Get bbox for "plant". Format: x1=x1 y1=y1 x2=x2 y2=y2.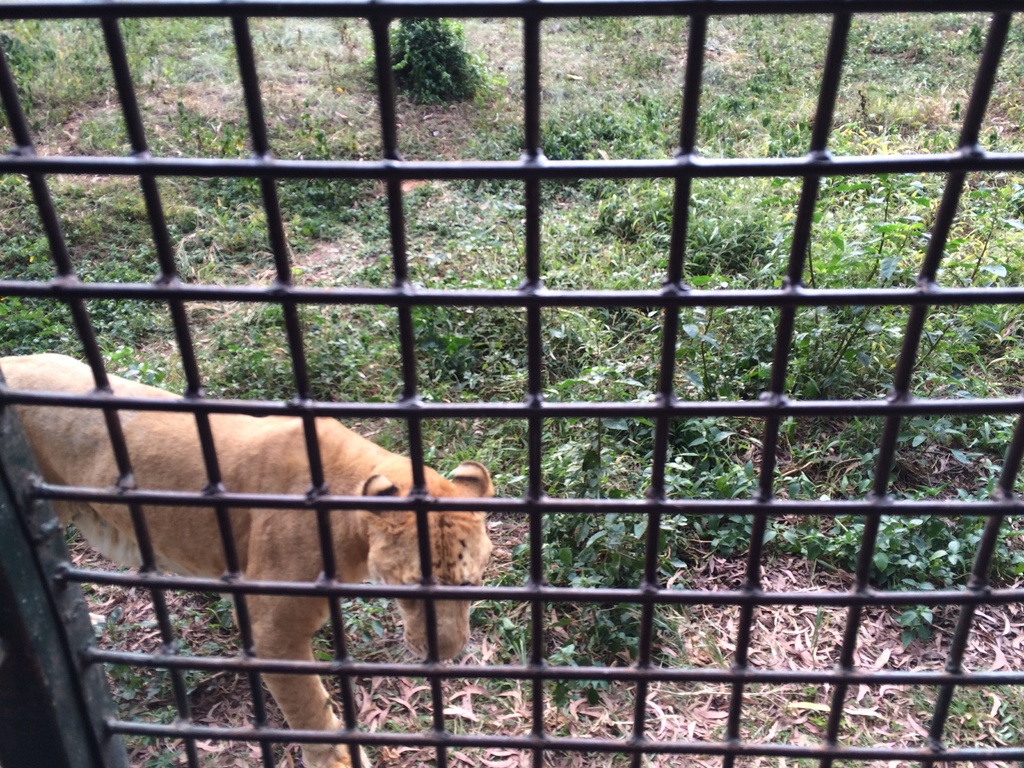
x1=349 y1=15 x2=506 y2=103.
